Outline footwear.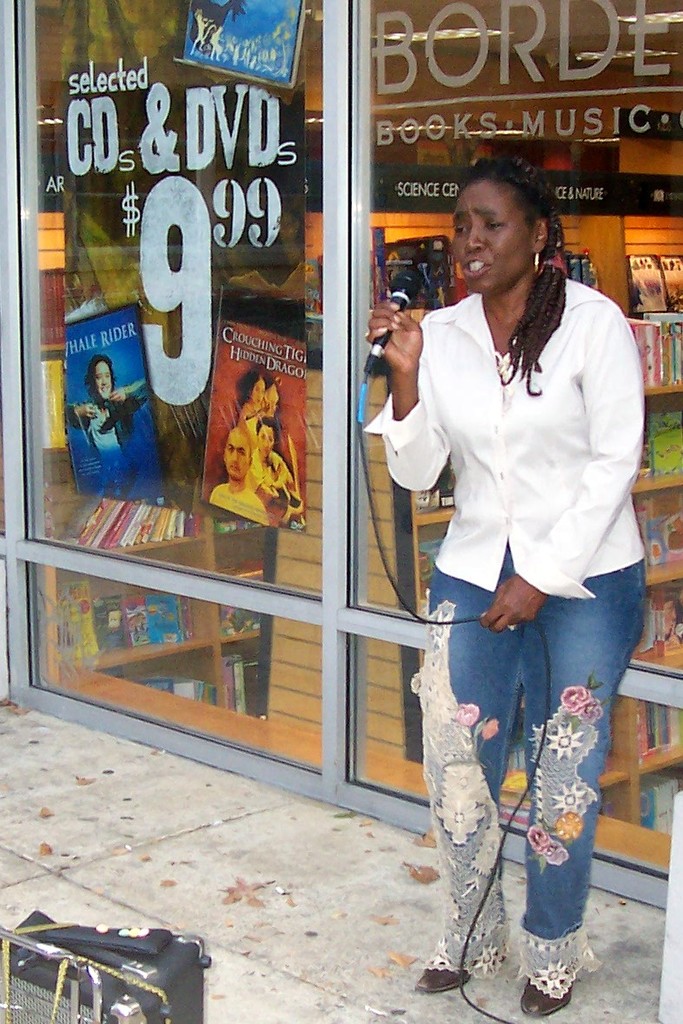
Outline: BBox(522, 969, 584, 1013).
